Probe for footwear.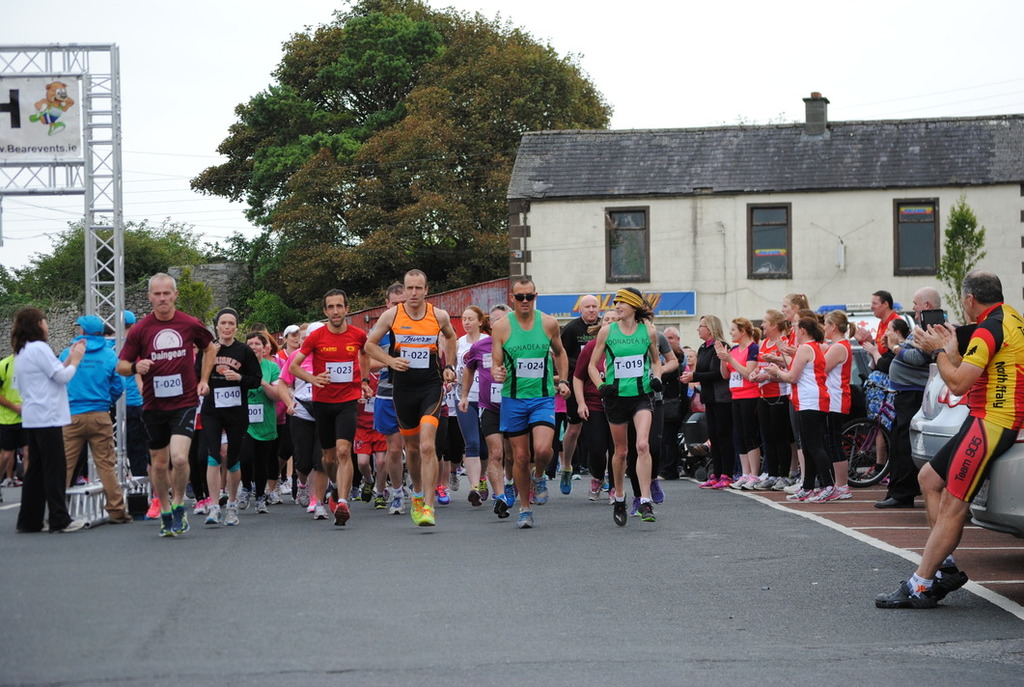
Probe result: (740, 472, 759, 489).
